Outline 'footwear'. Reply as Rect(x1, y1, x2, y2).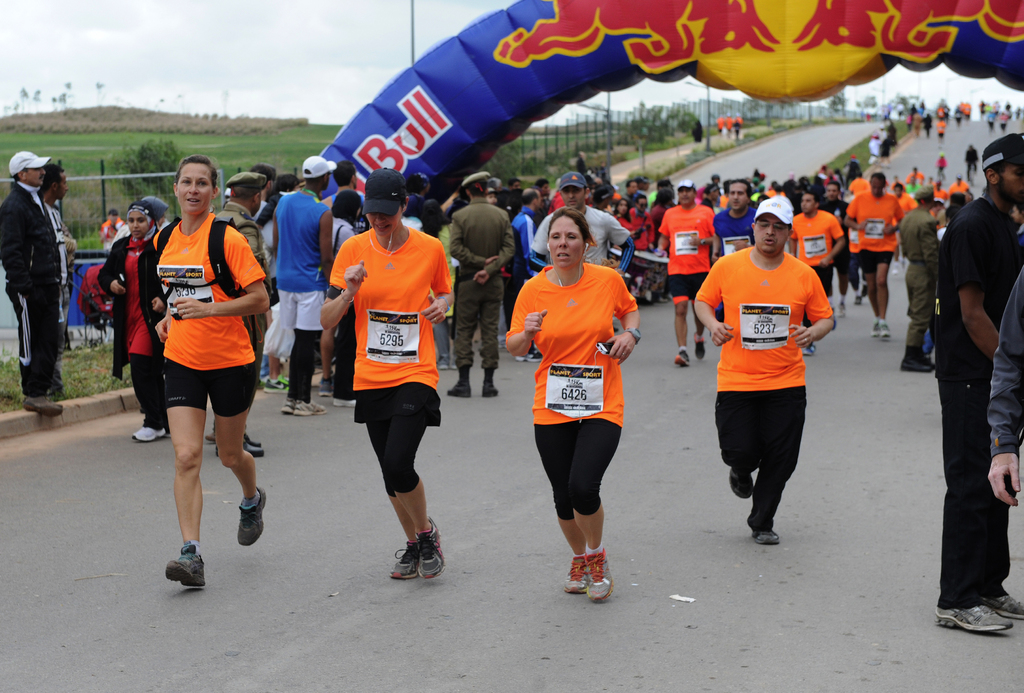
Rect(385, 536, 421, 581).
